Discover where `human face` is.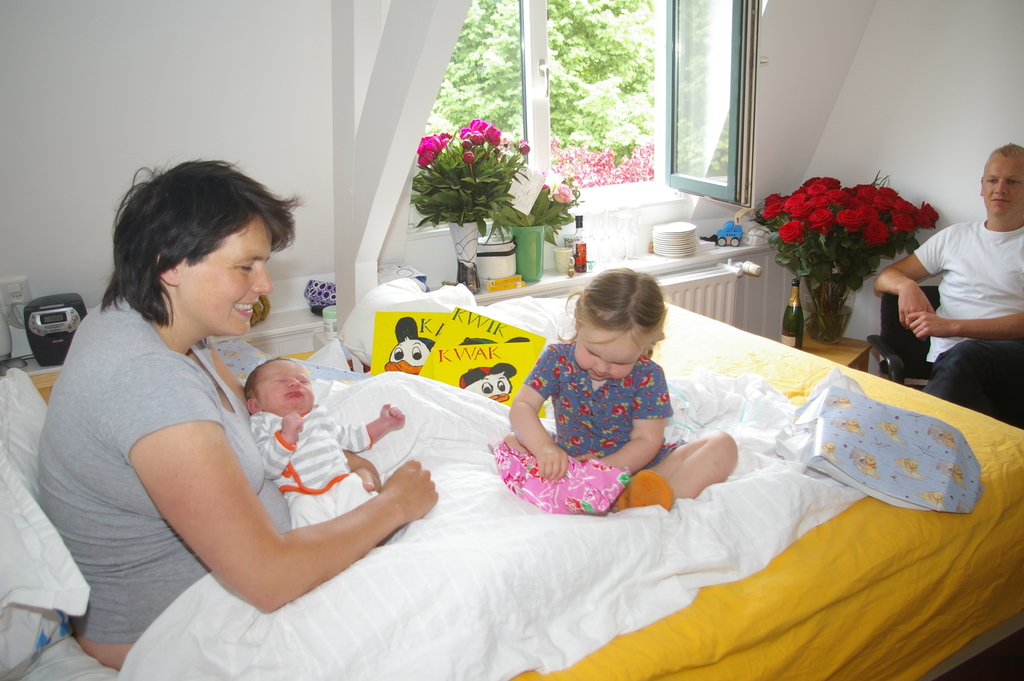
Discovered at bbox(255, 359, 313, 409).
